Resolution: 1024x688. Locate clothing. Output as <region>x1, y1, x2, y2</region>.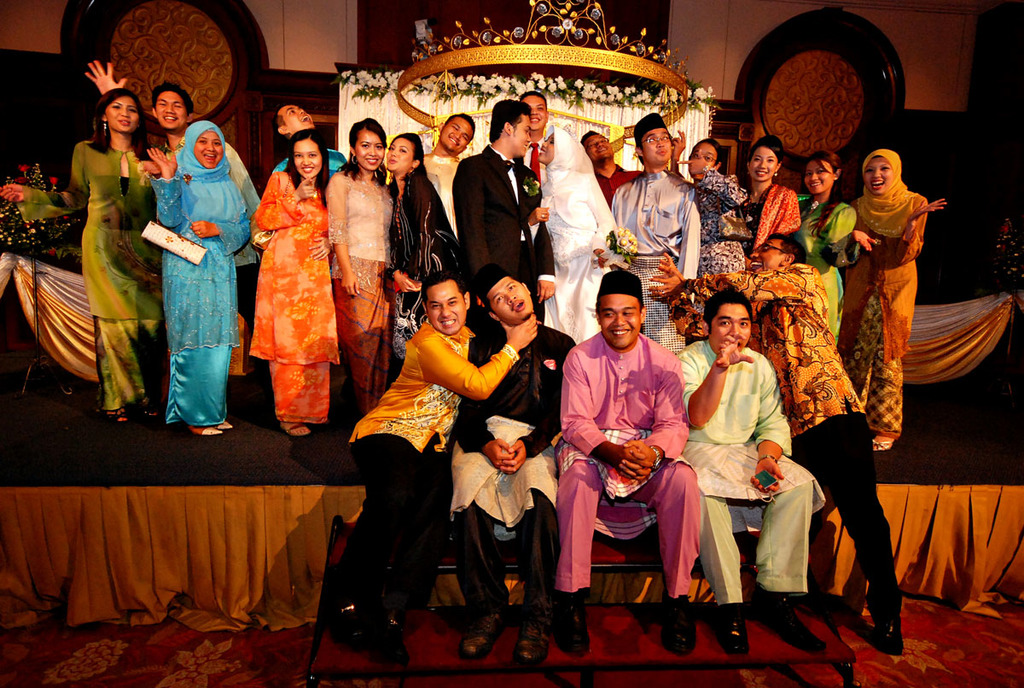
<region>679, 334, 826, 605</region>.
